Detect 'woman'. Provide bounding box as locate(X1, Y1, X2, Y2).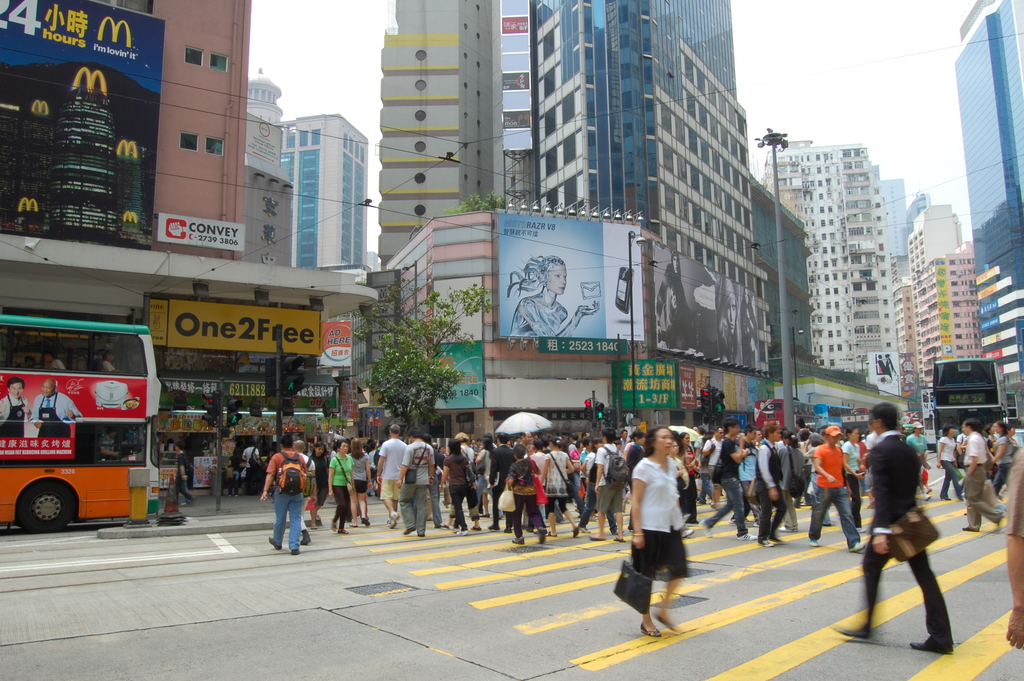
locate(312, 440, 329, 527).
